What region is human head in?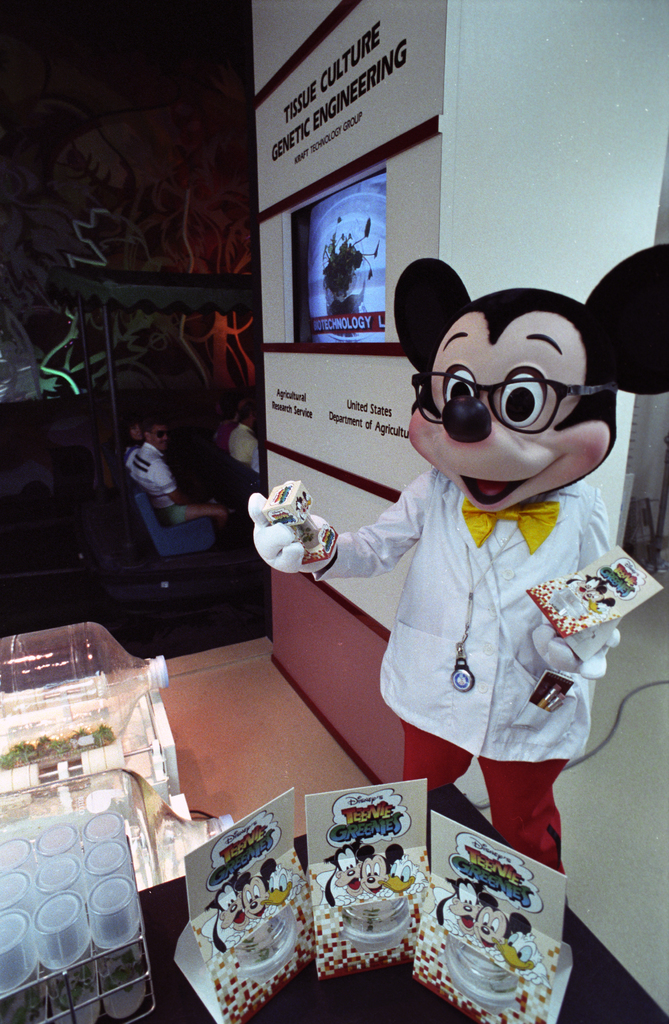
[117, 417, 138, 444].
